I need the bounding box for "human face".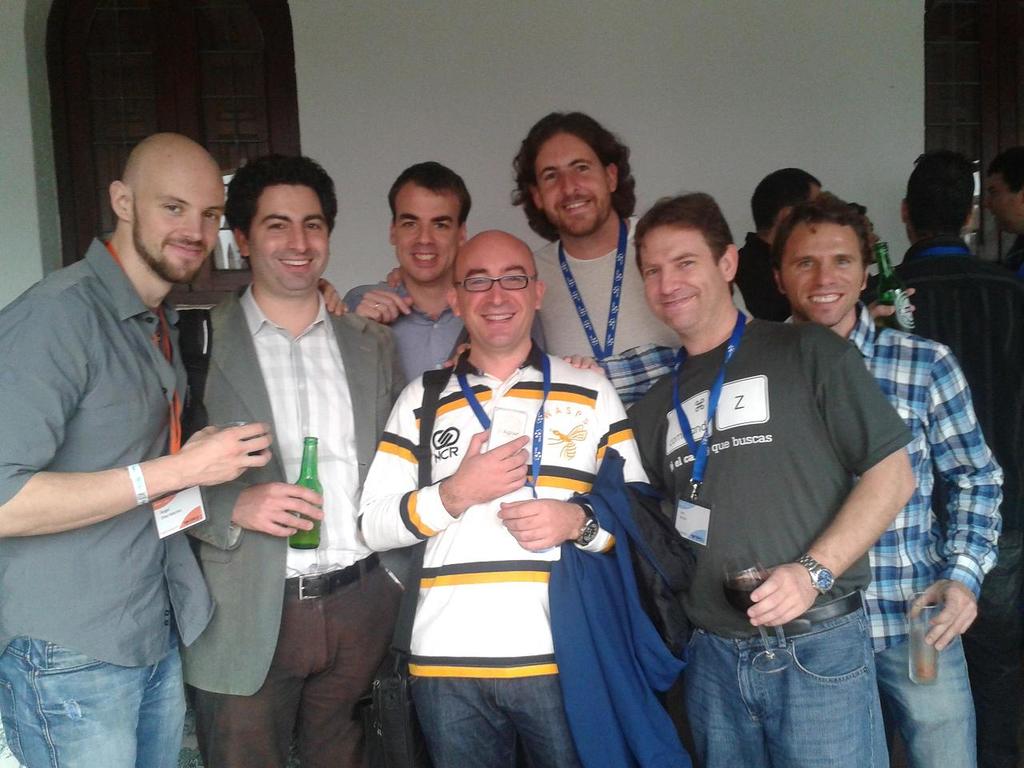
Here it is: <box>397,190,461,282</box>.
